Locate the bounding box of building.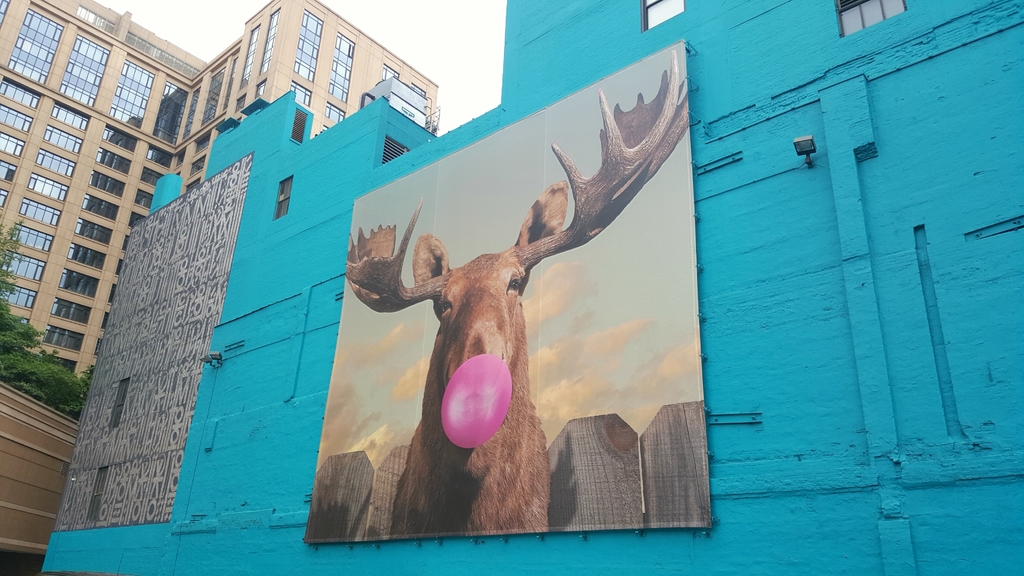
Bounding box: 172,0,442,196.
